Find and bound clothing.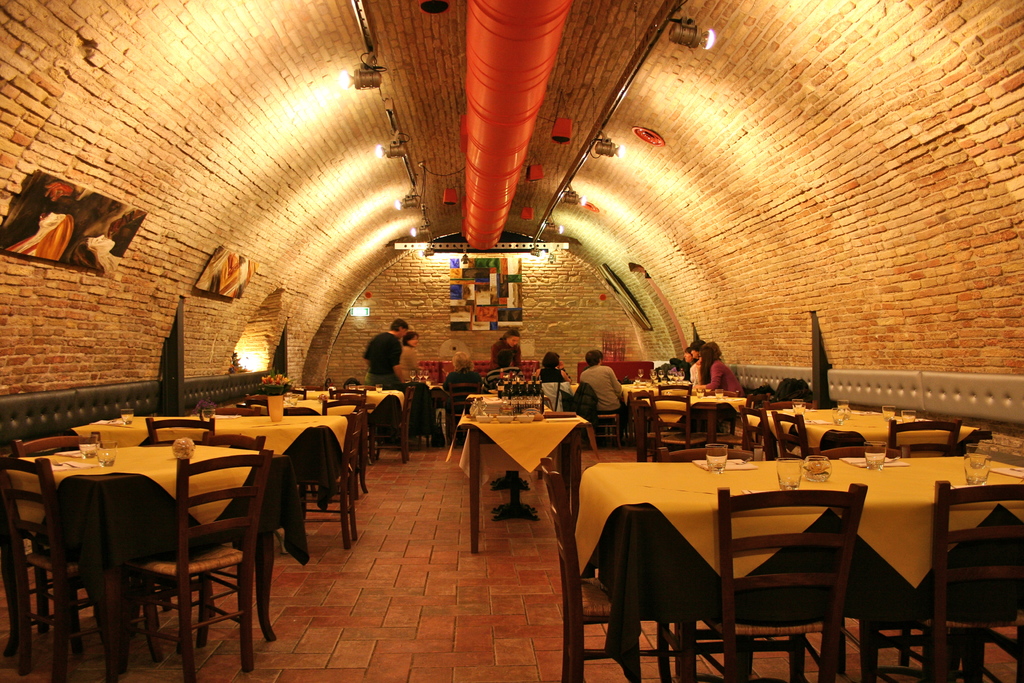
Bound: crop(396, 344, 422, 388).
